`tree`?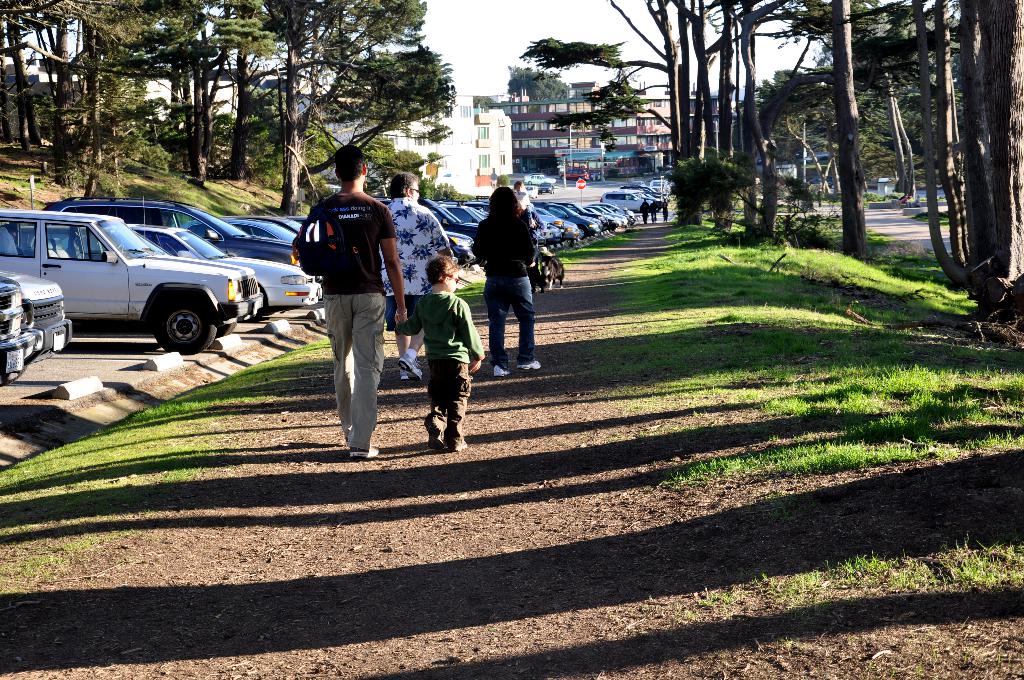
bbox=[870, 0, 964, 261]
